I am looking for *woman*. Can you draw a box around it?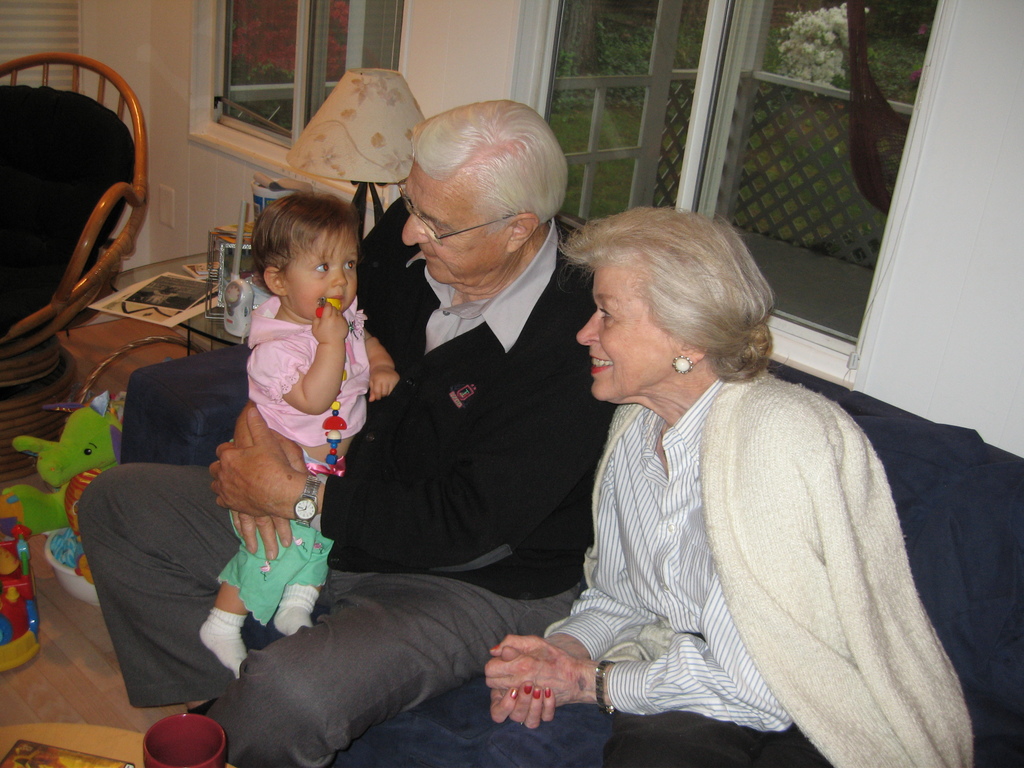
Sure, the bounding box is region(488, 204, 975, 767).
